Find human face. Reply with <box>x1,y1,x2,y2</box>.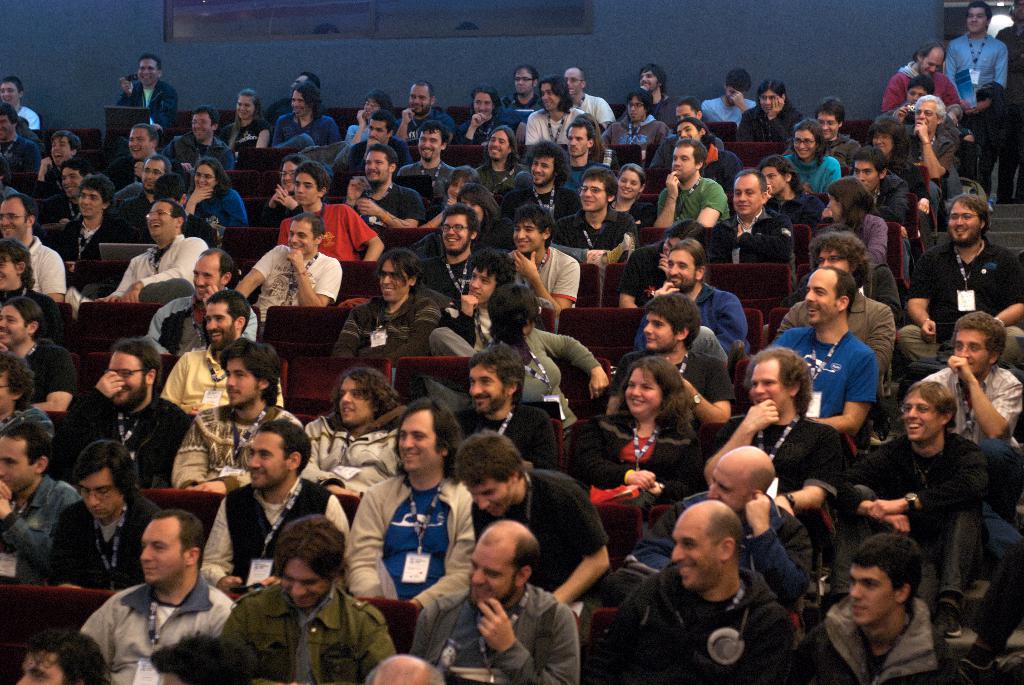
<box>675,245,694,290</box>.
